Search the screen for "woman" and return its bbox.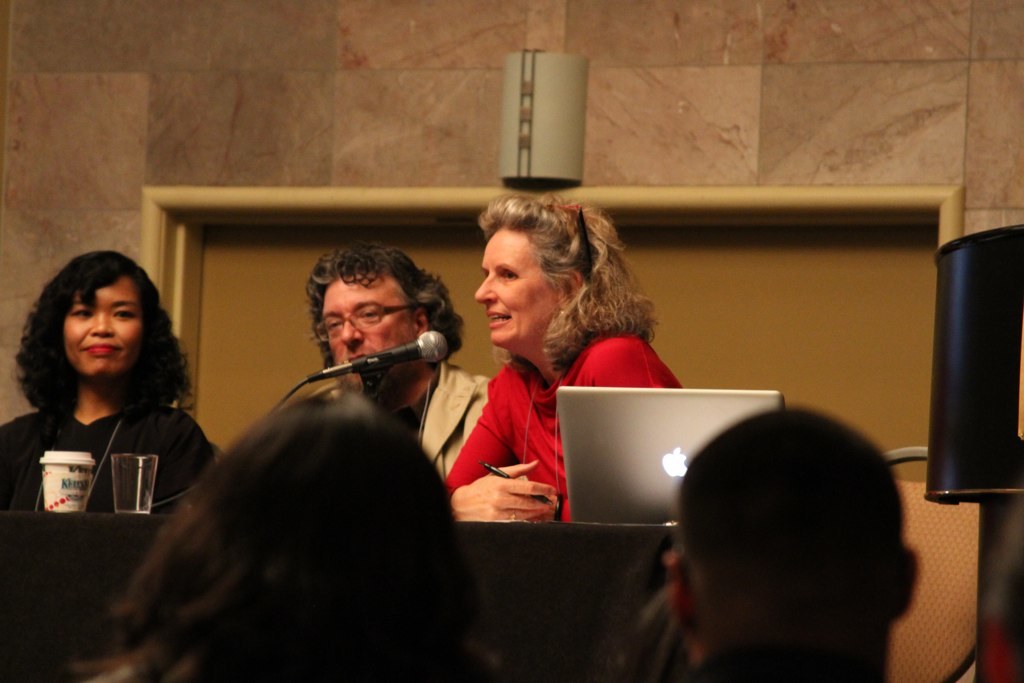
Found: [418,187,660,546].
